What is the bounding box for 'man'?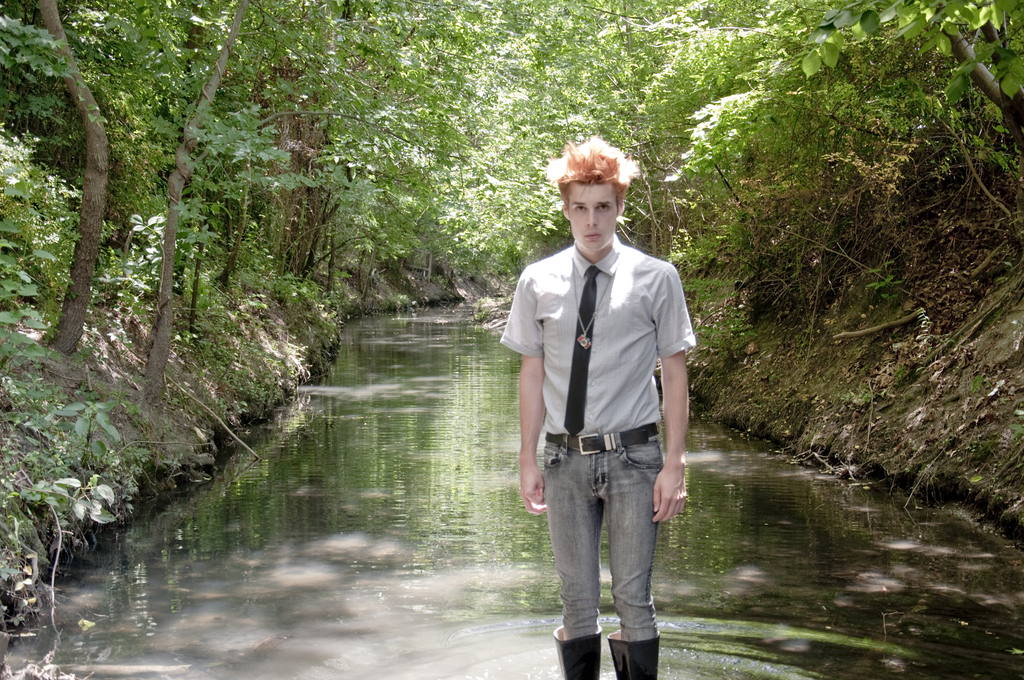
[x1=512, y1=163, x2=711, y2=672].
